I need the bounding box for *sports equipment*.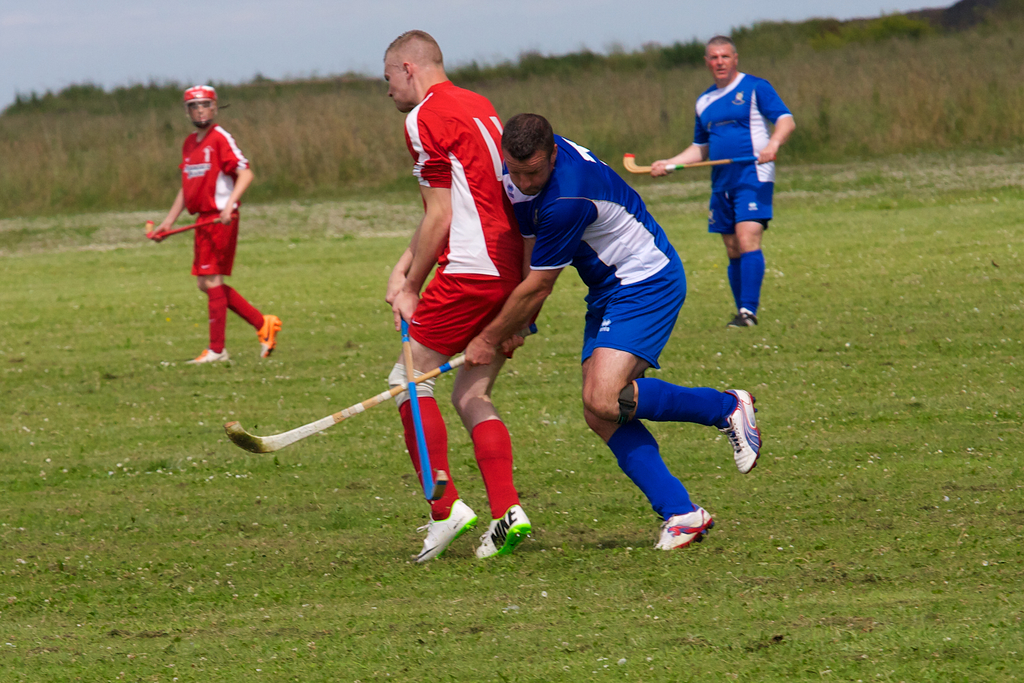
Here it is: pyautogui.locateOnScreen(625, 152, 777, 176).
